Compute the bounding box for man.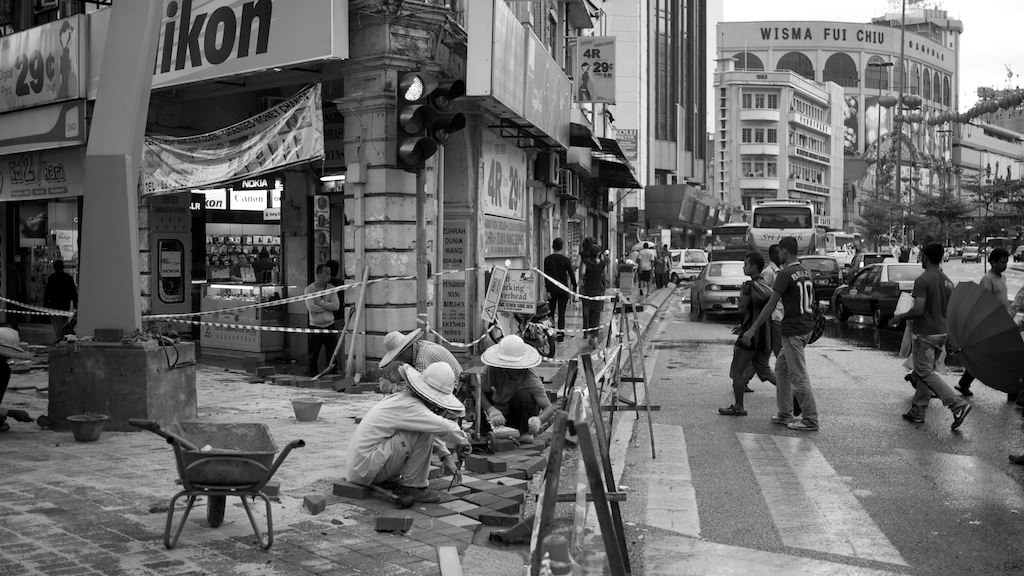
(left=955, top=247, right=1007, bottom=391).
